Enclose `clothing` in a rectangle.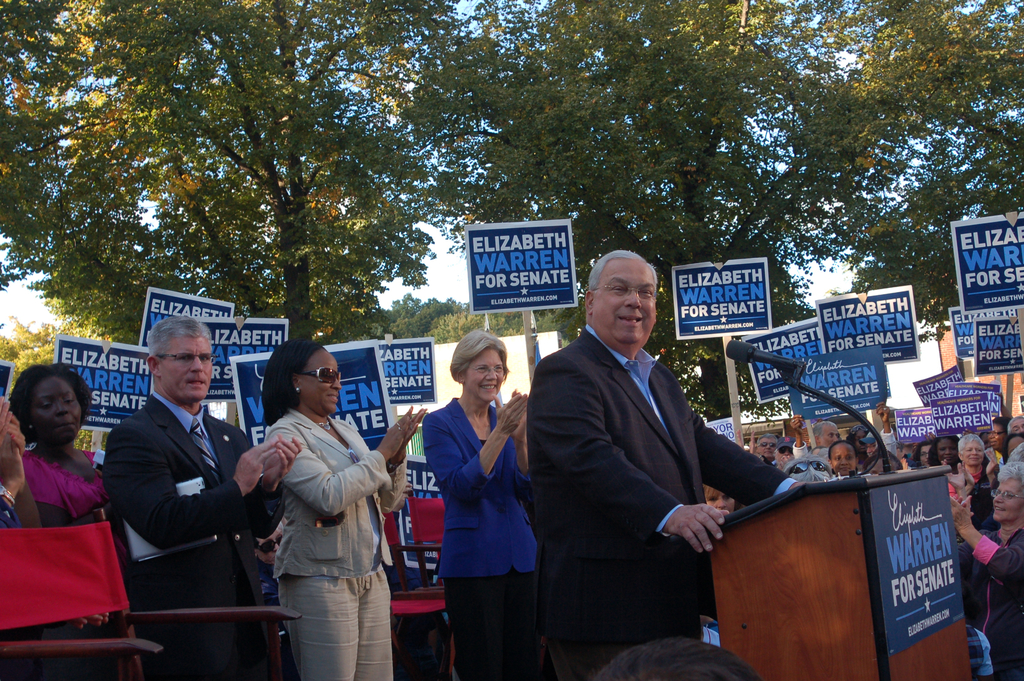
box=[419, 396, 535, 680].
